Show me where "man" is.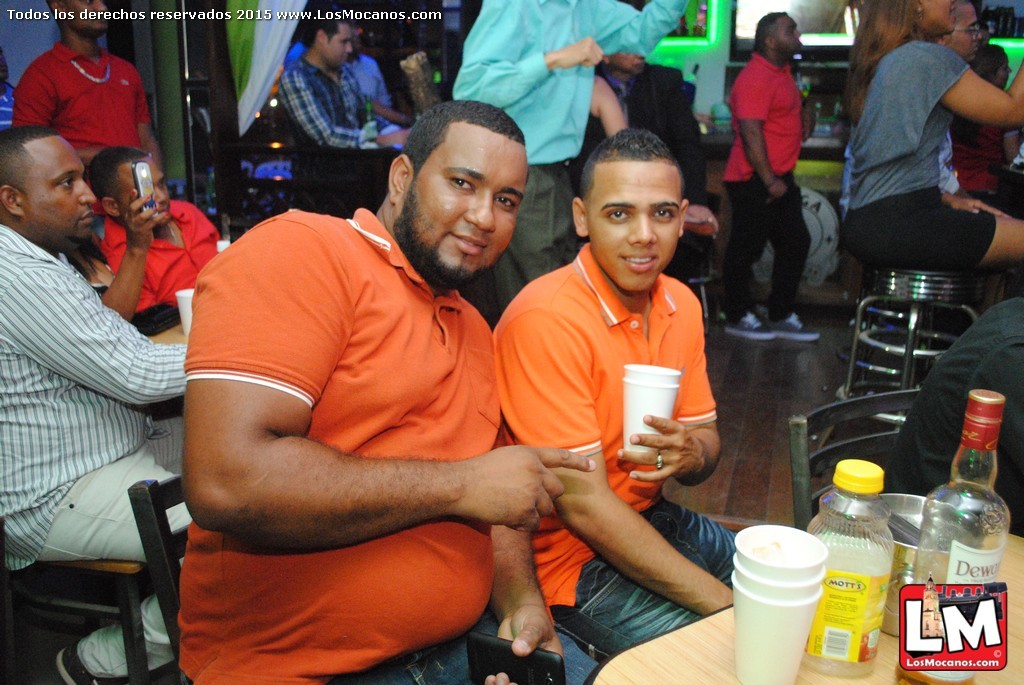
"man" is at box(0, 123, 188, 684).
